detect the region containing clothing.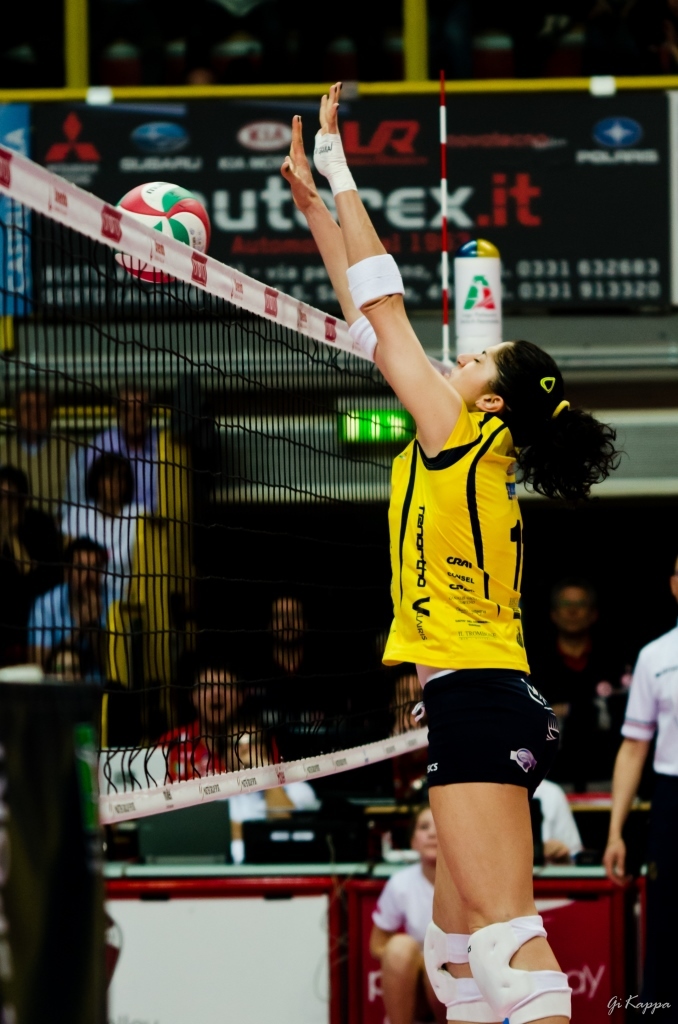
detection(56, 496, 141, 656).
